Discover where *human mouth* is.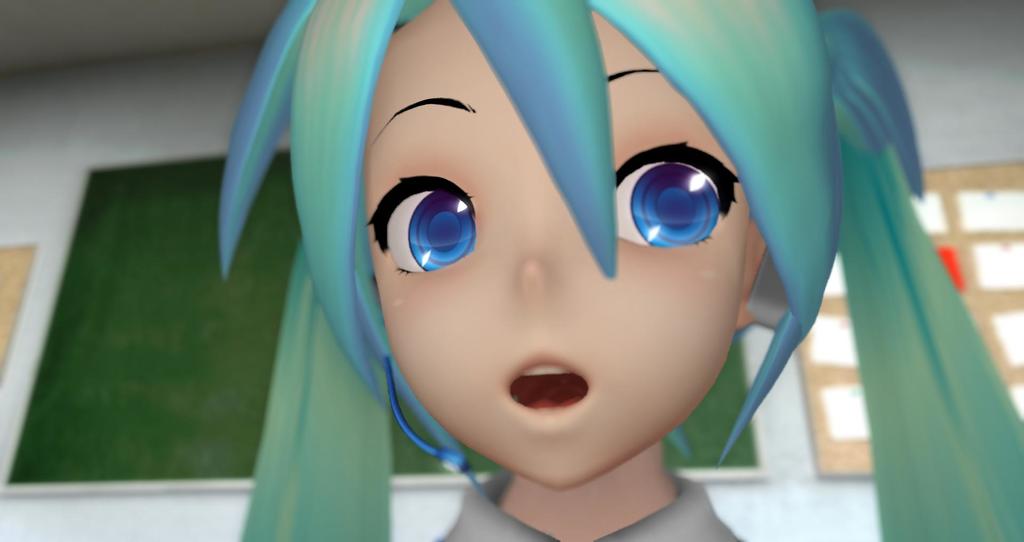
Discovered at {"x1": 499, "y1": 342, "x2": 604, "y2": 422}.
